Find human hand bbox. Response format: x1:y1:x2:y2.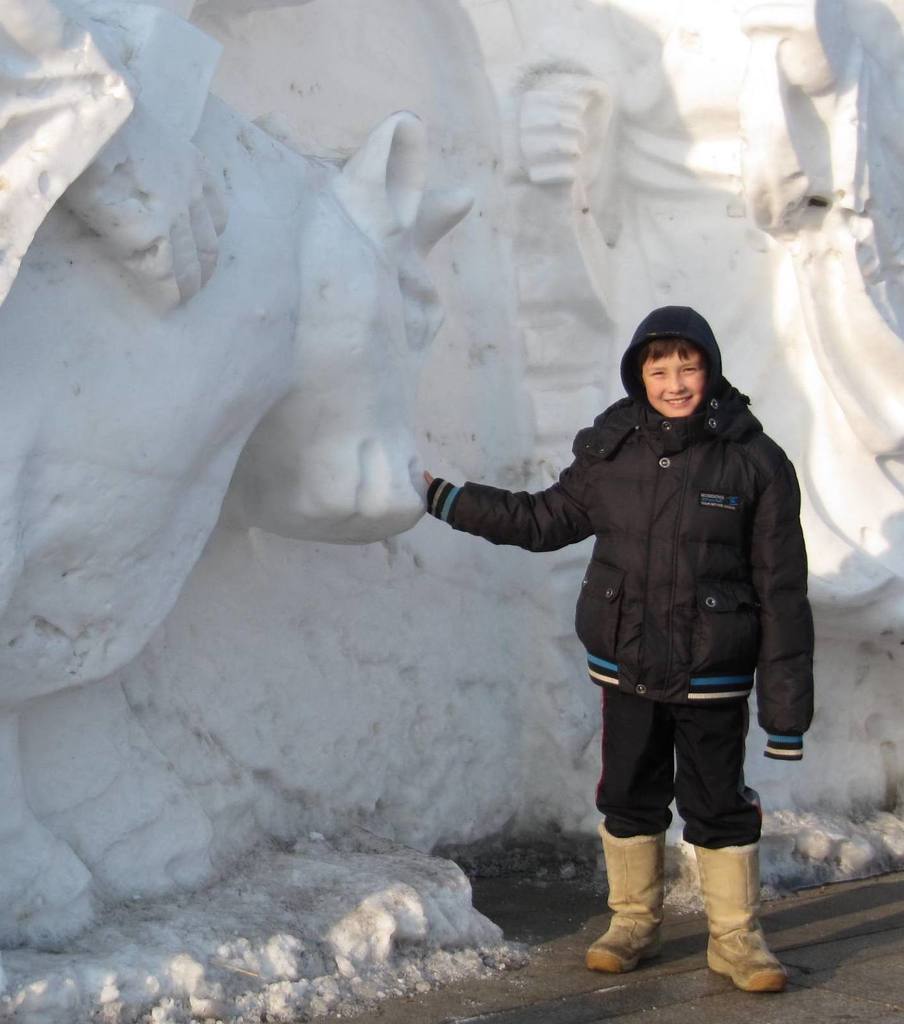
64:102:238:305.
